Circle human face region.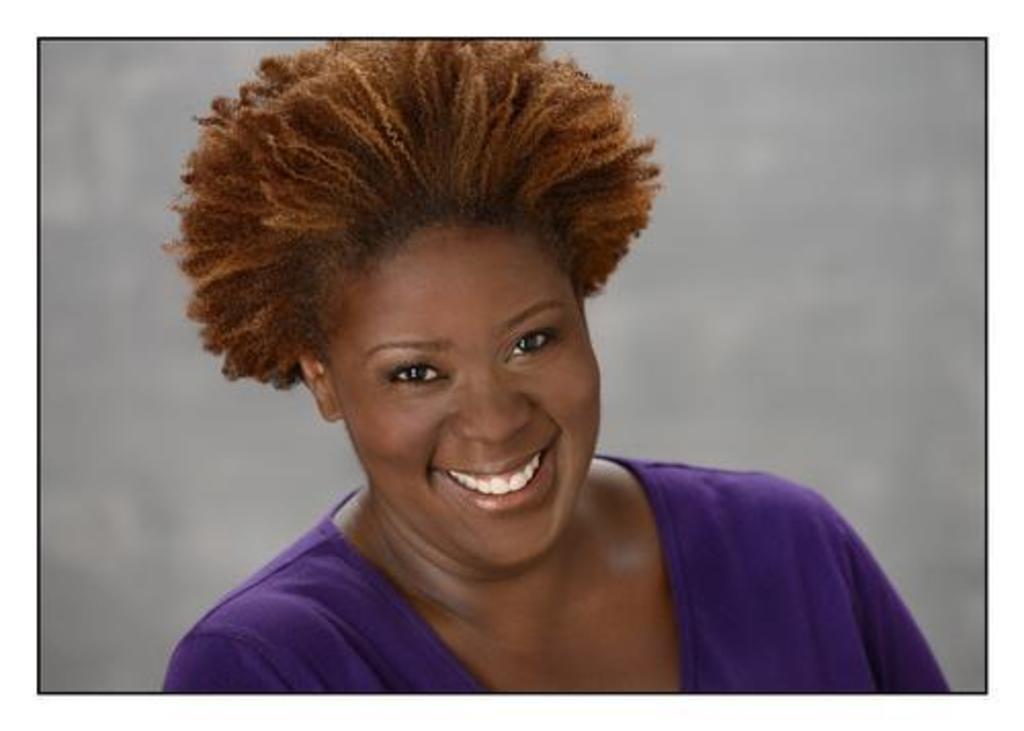
Region: select_region(342, 215, 606, 571).
